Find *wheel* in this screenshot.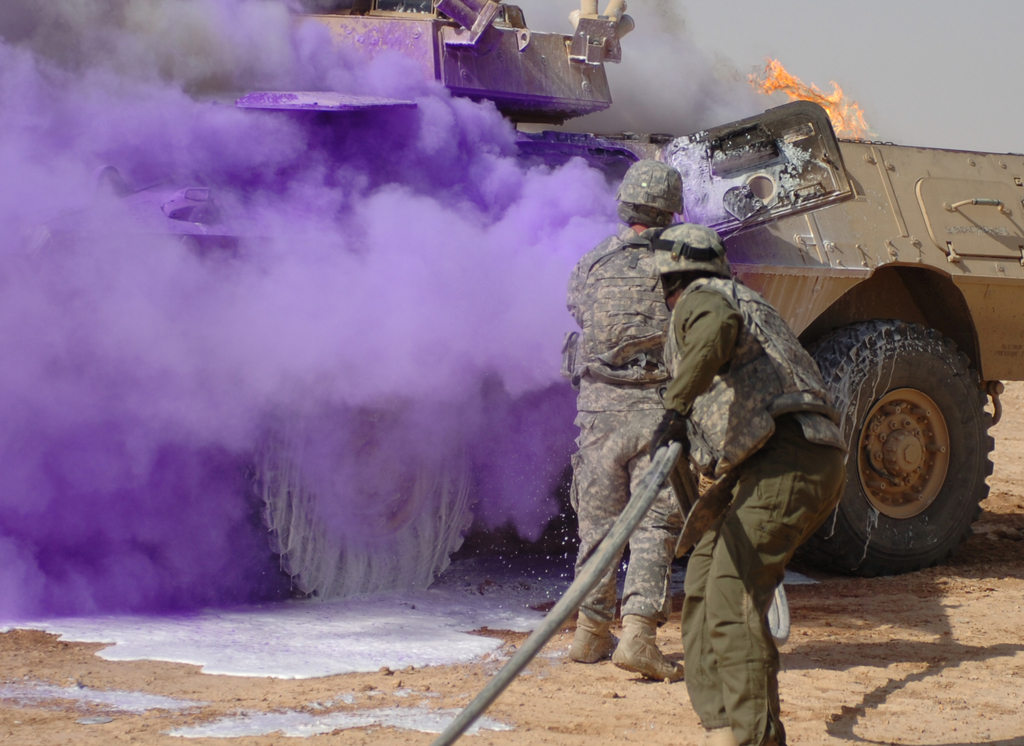
The bounding box for *wheel* is (809, 320, 993, 572).
